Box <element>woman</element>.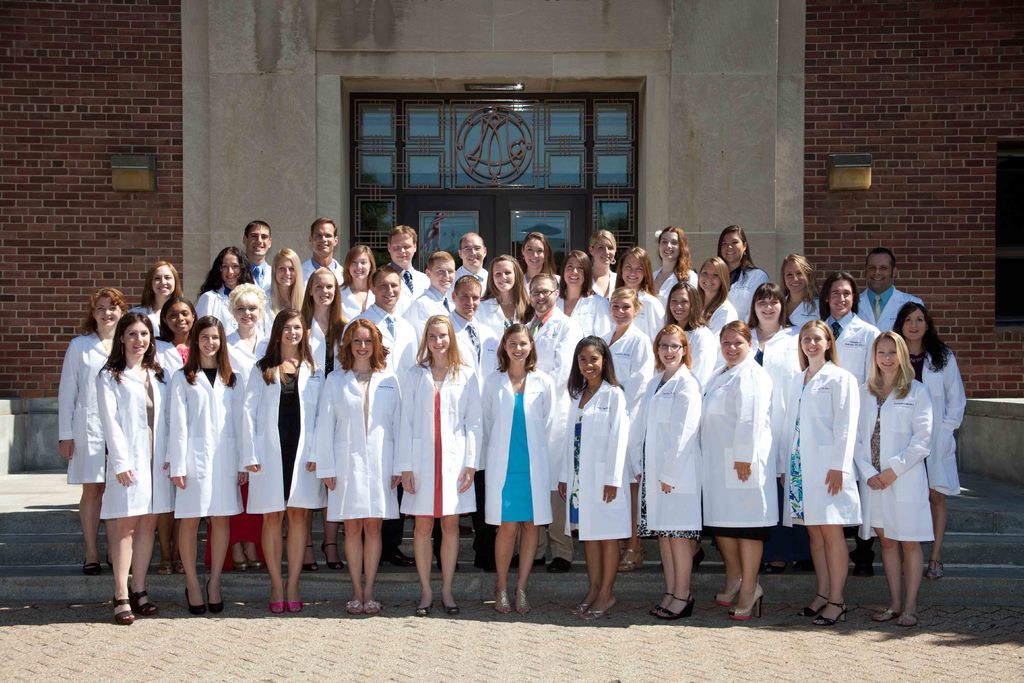
box(594, 284, 656, 579).
